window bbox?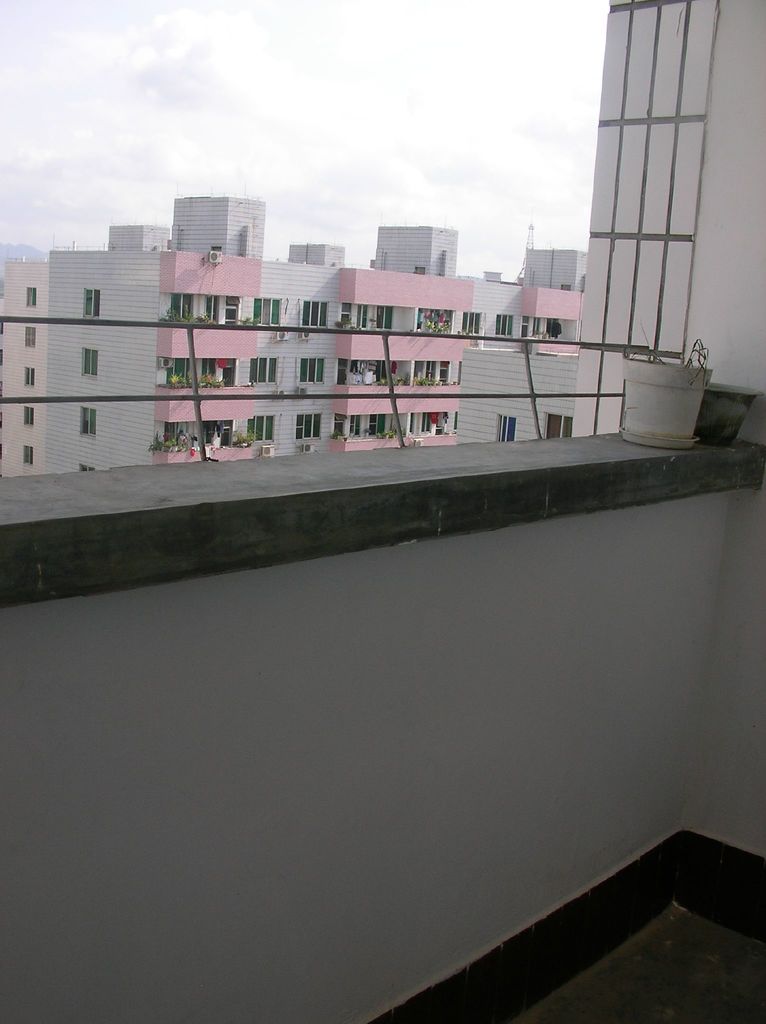
(x1=291, y1=412, x2=322, y2=440)
